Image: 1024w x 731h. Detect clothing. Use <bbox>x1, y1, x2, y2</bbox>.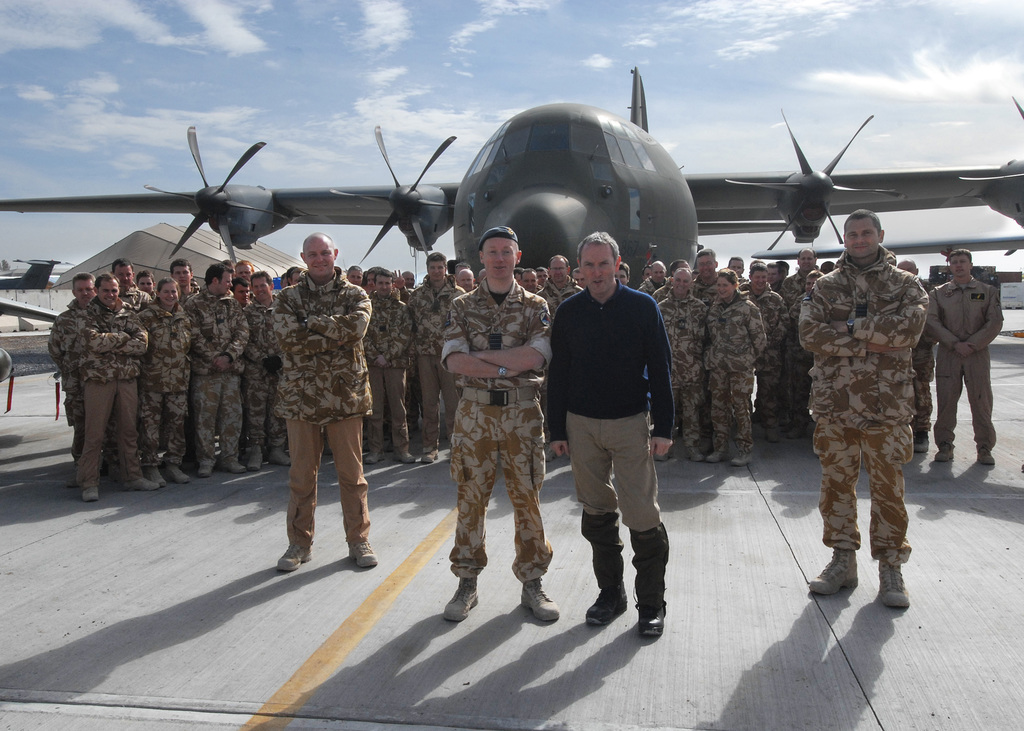
<bbox>372, 288, 411, 369</bbox>.
